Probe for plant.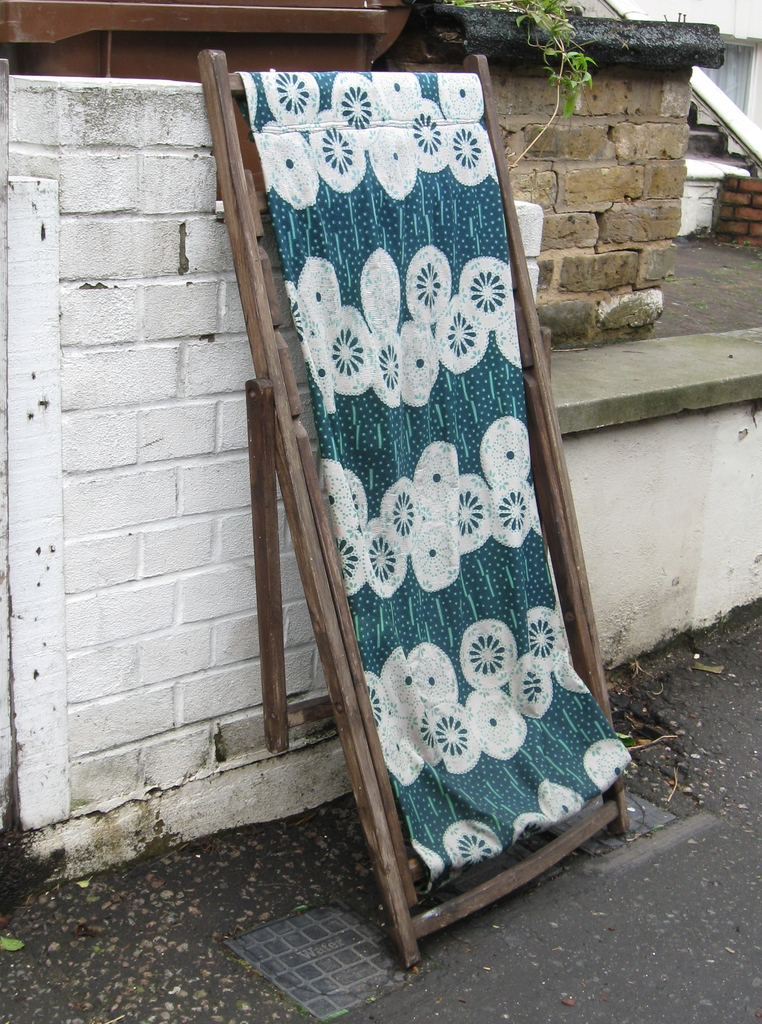
Probe result: [x1=448, y1=0, x2=596, y2=162].
